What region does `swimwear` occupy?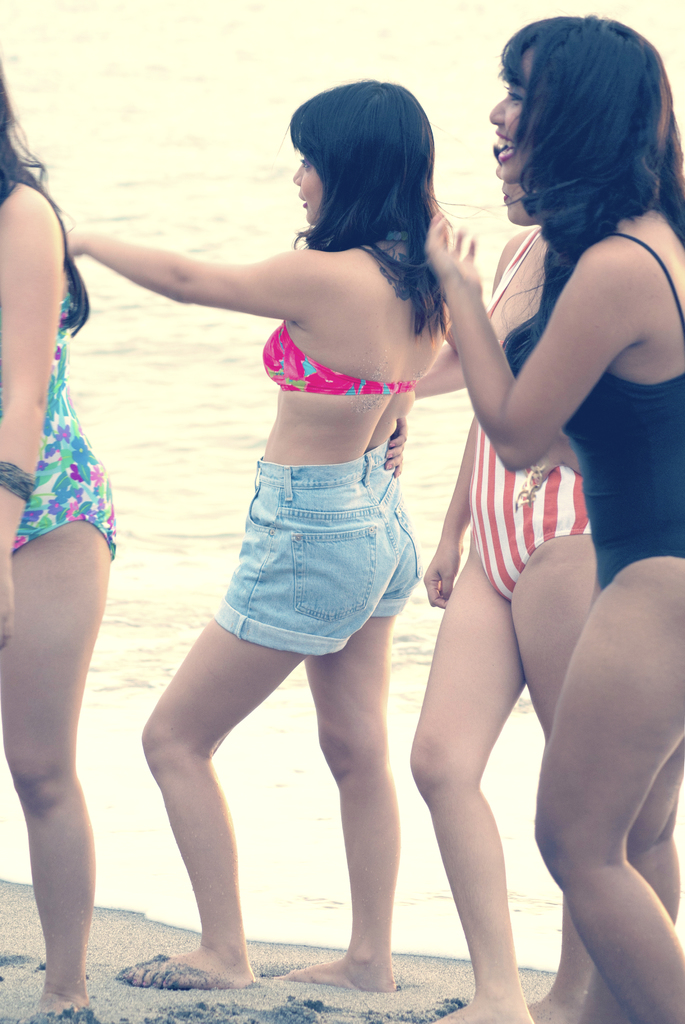
10,267,118,563.
